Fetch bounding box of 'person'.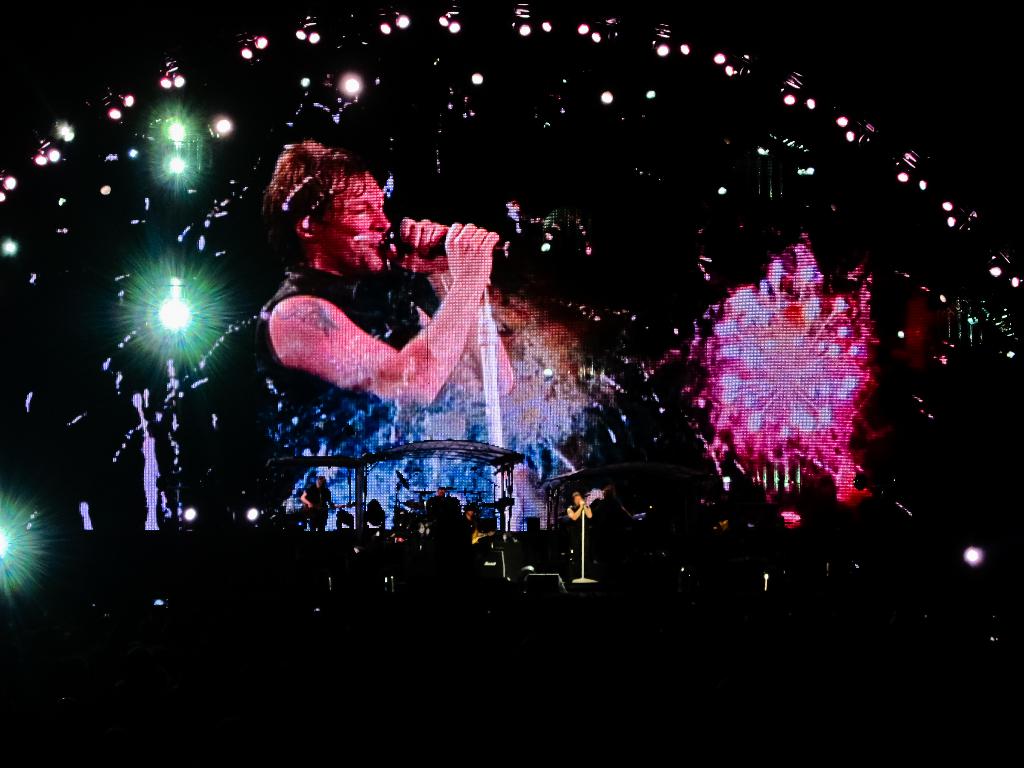
Bbox: (left=563, top=490, right=593, bottom=570).
